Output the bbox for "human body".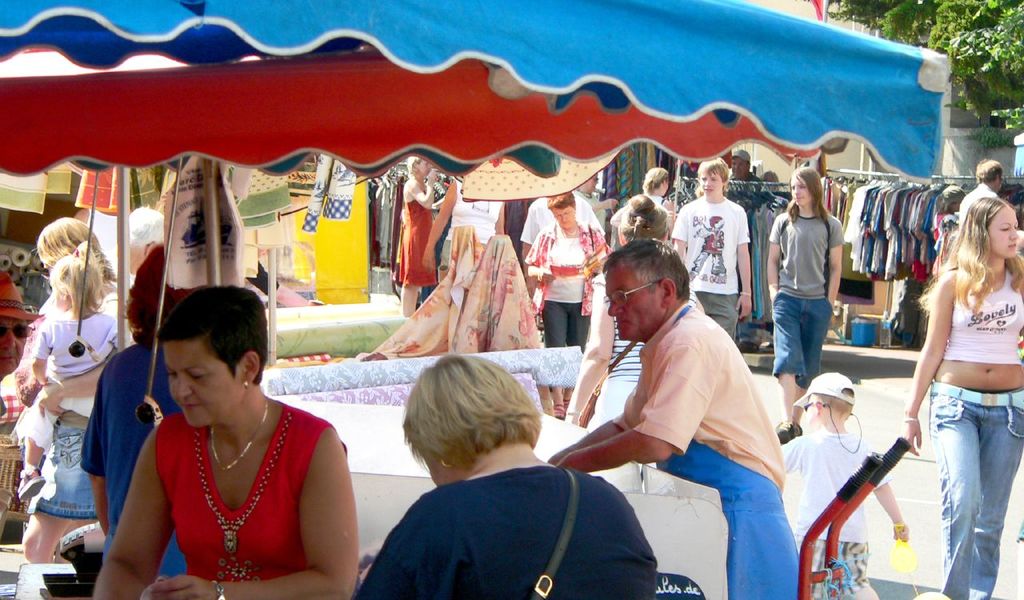
(left=960, top=181, right=996, bottom=234).
